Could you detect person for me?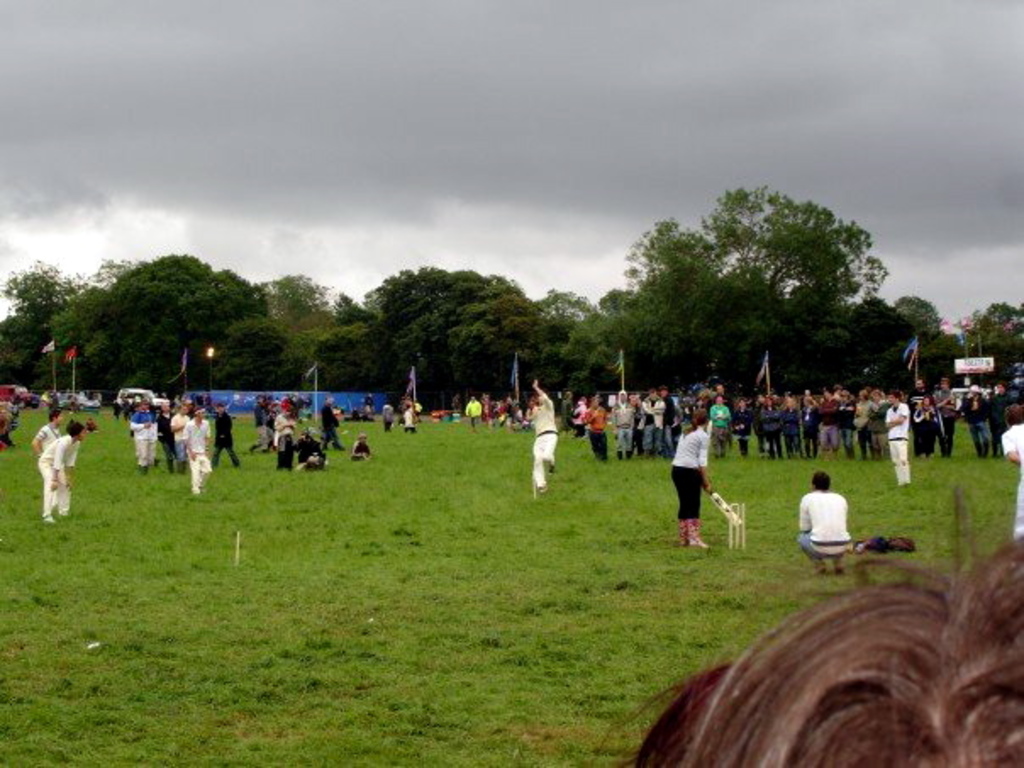
Detection result: Rect(127, 397, 156, 470).
